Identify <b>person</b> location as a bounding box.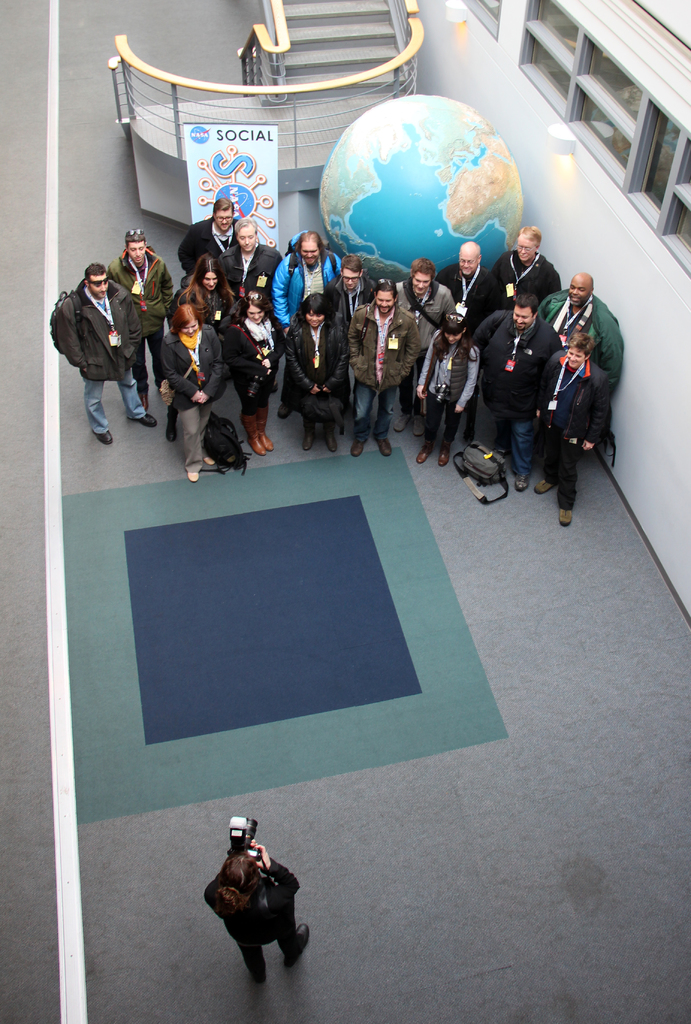
(x1=390, y1=251, x2=453, y2=428).
